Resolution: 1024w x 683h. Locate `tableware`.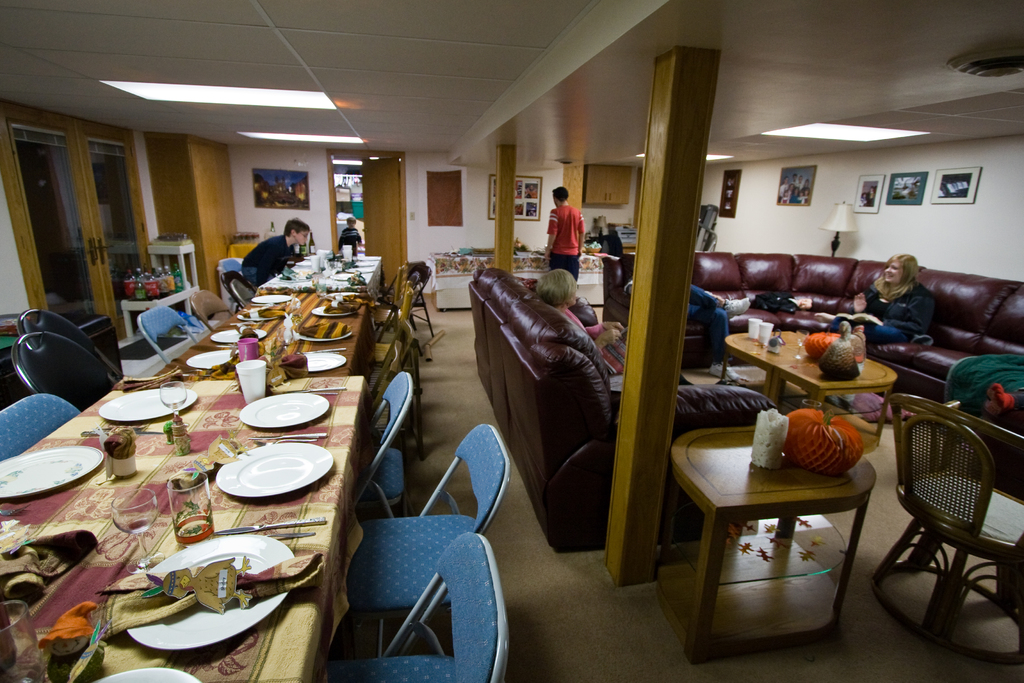
bbox=[119, 532, 296, 649].
